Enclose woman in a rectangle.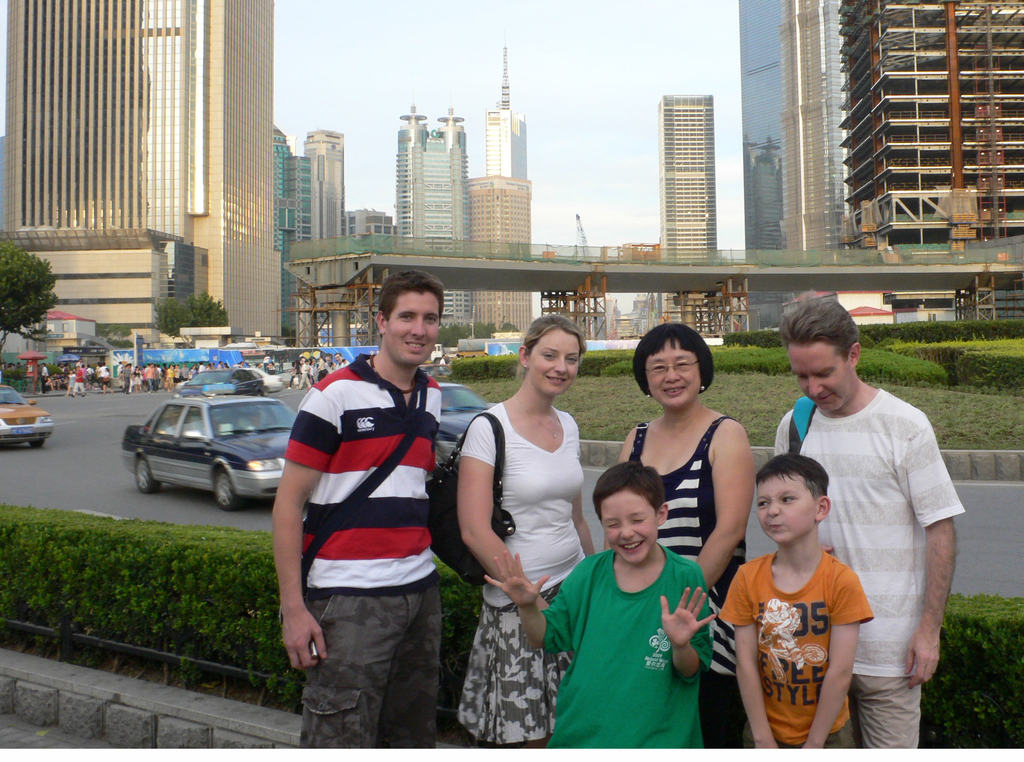
592,316,762,748.
